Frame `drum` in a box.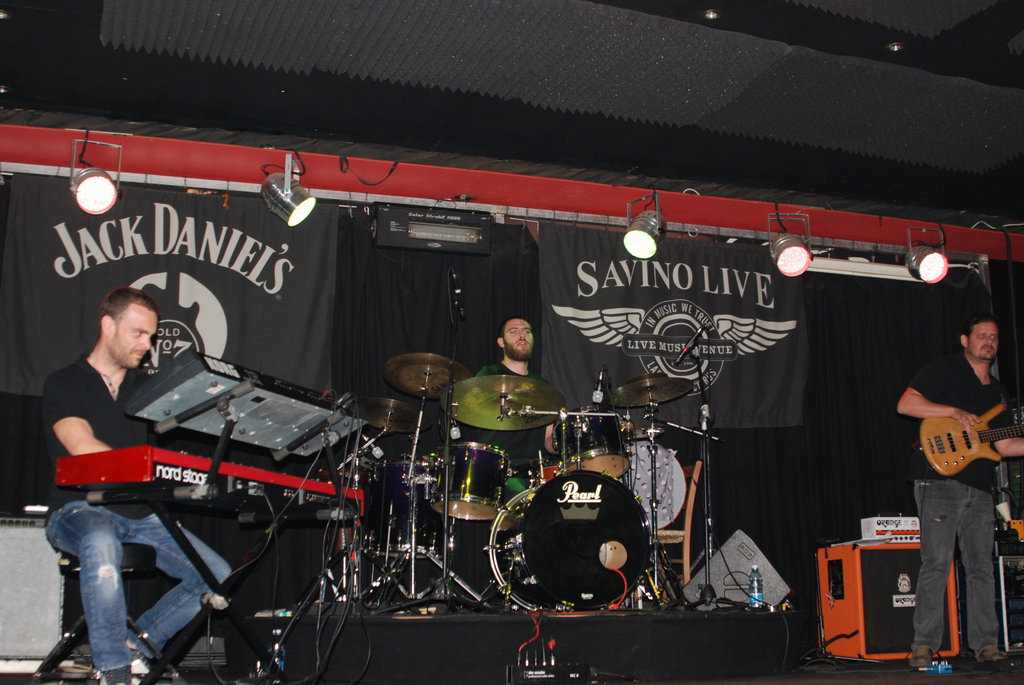
x1=553 y1=405 x2=632 y2=479.
